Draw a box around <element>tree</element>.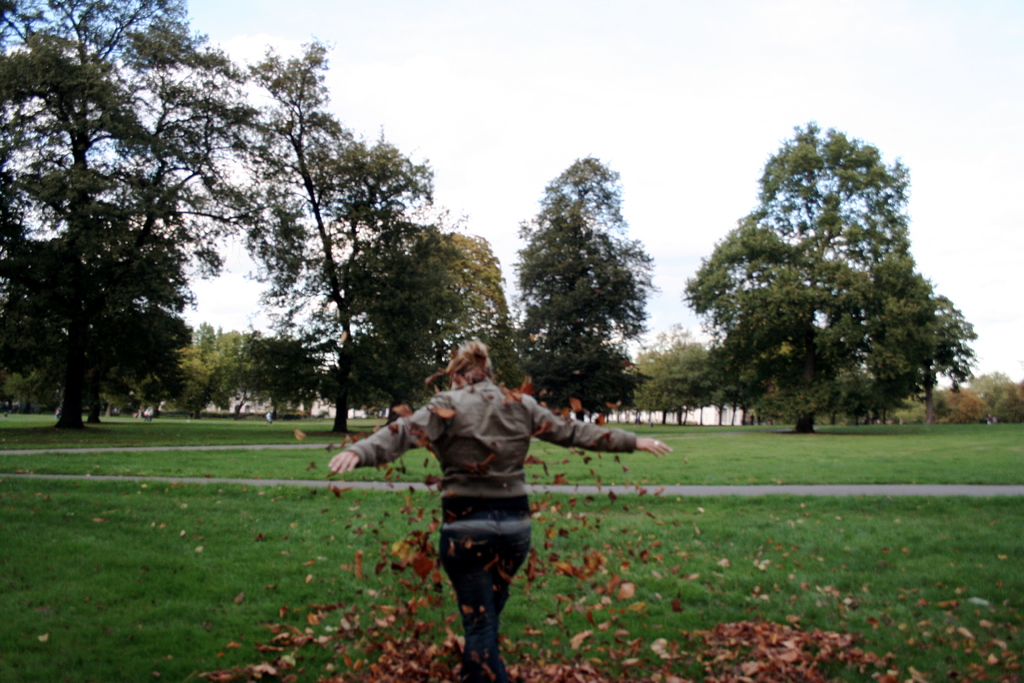
0,0,269,444.
